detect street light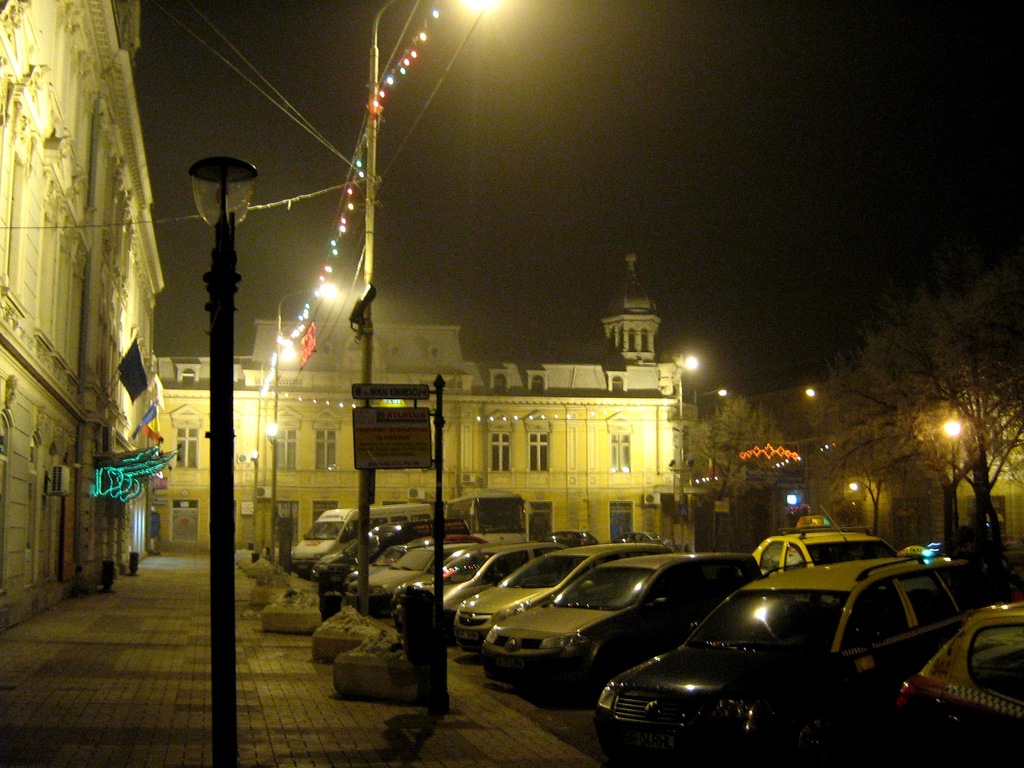
[x1=266, y1=281, x2=337, y2=566]
